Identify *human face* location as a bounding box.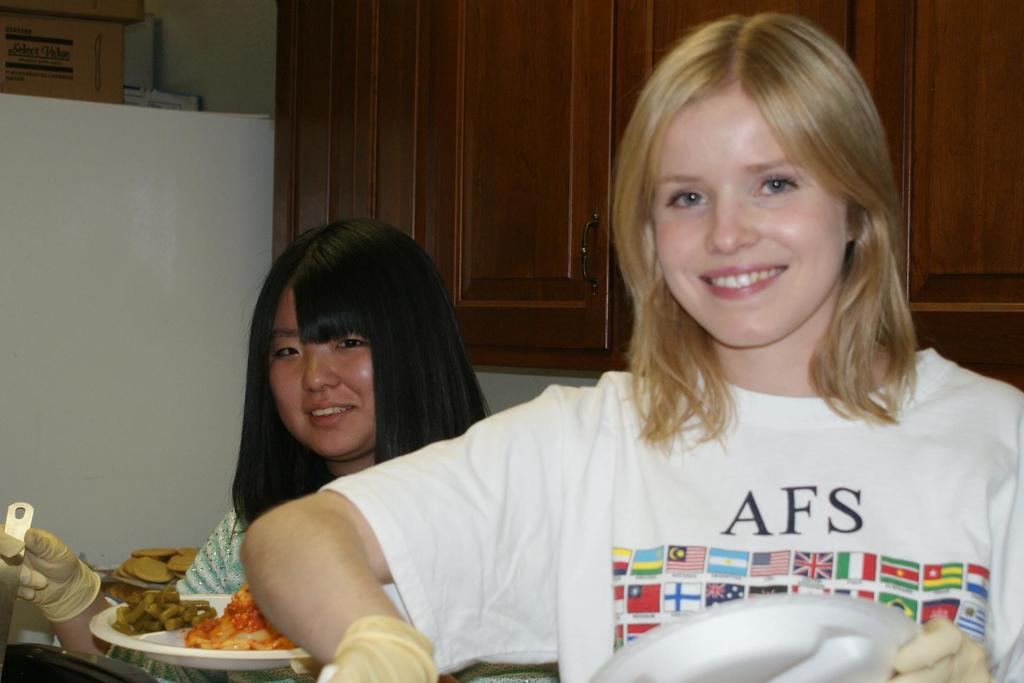
Rect(268, 281, 372, 458).
